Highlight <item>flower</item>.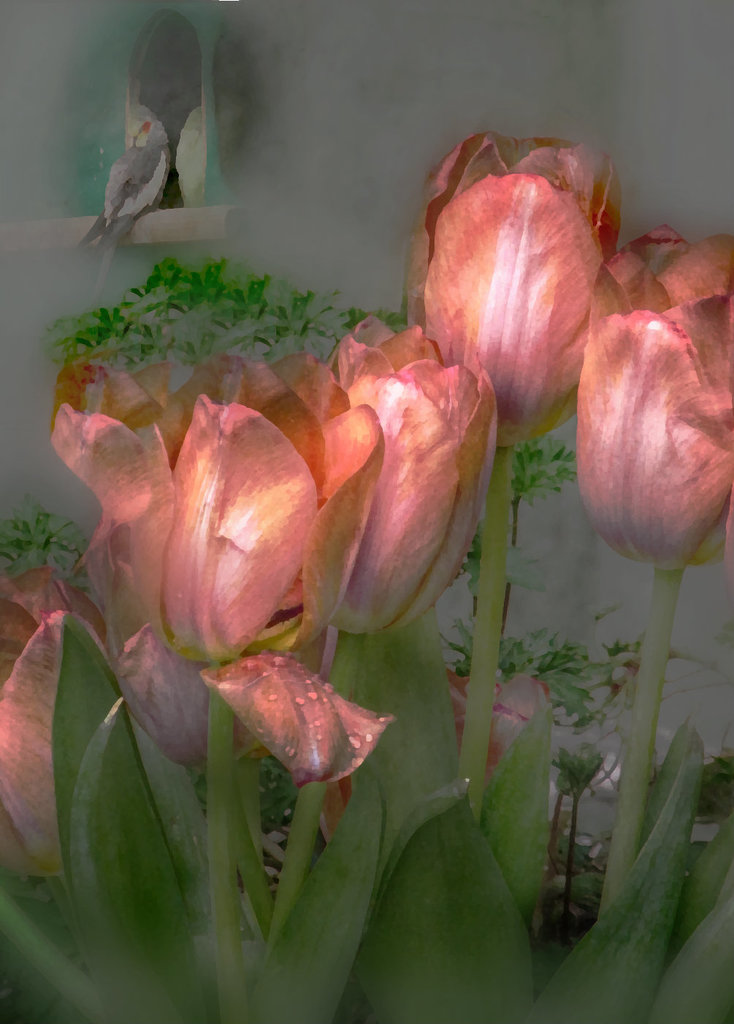
Highlighted region: region(0, 559, 111, 886).
